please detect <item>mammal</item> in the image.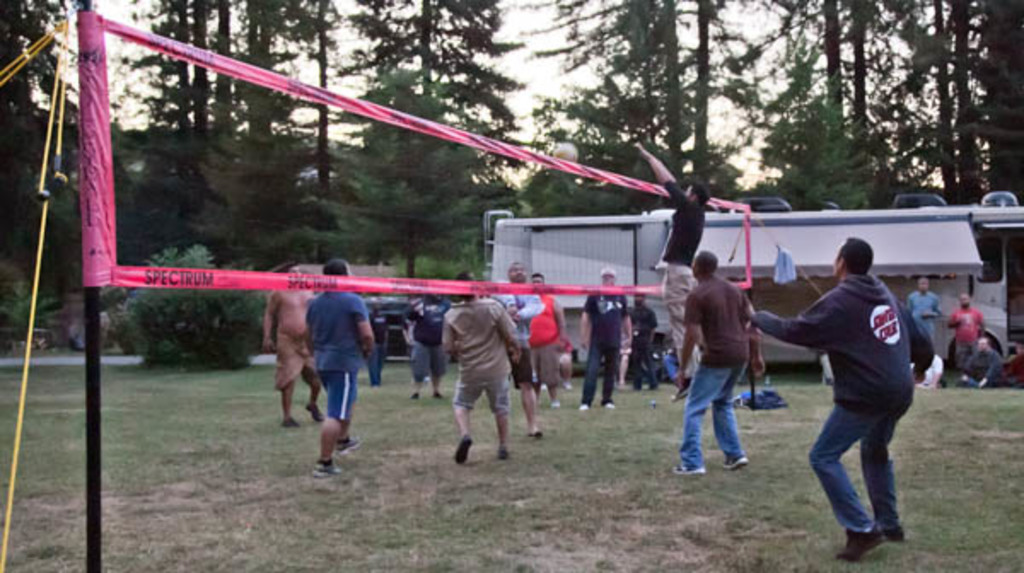
<box>669,249,768,479</box>.
